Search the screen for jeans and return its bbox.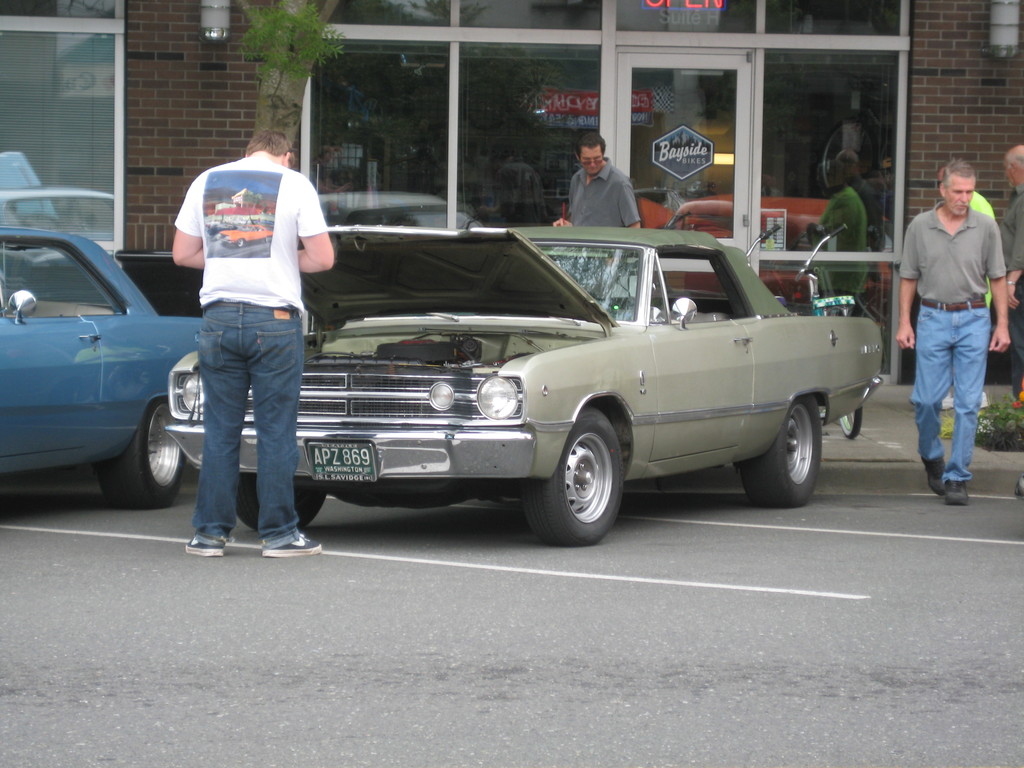
Found: BBox(909, 296, 997, 484).
